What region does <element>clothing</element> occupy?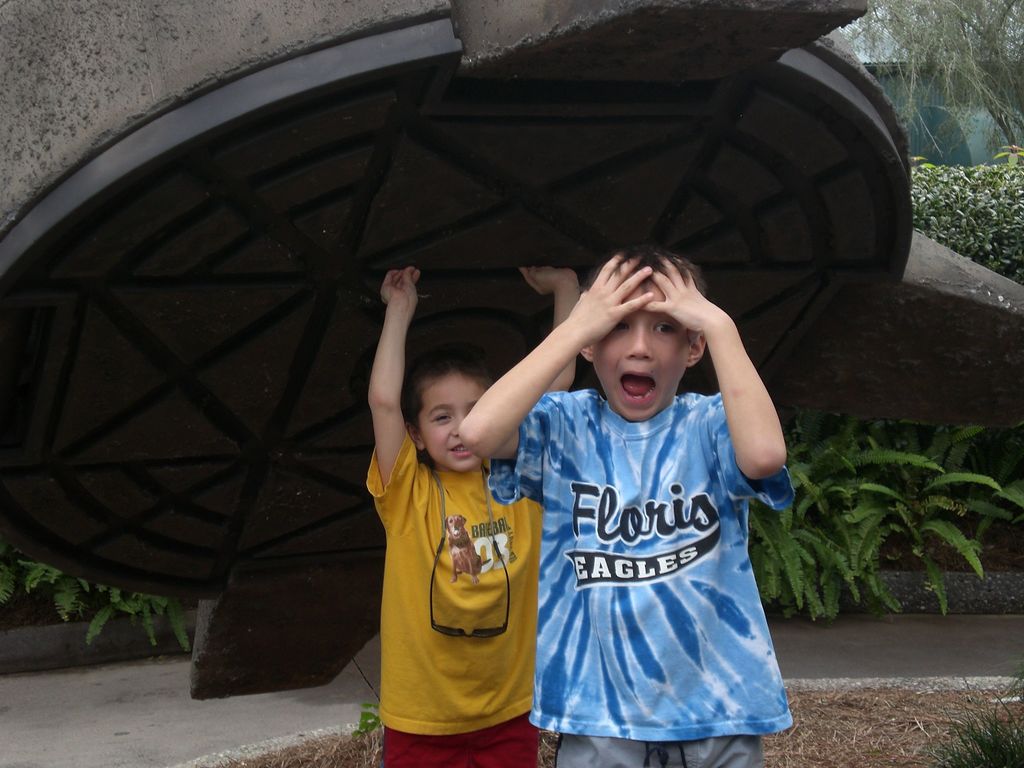
361, 425, 550, 767.
